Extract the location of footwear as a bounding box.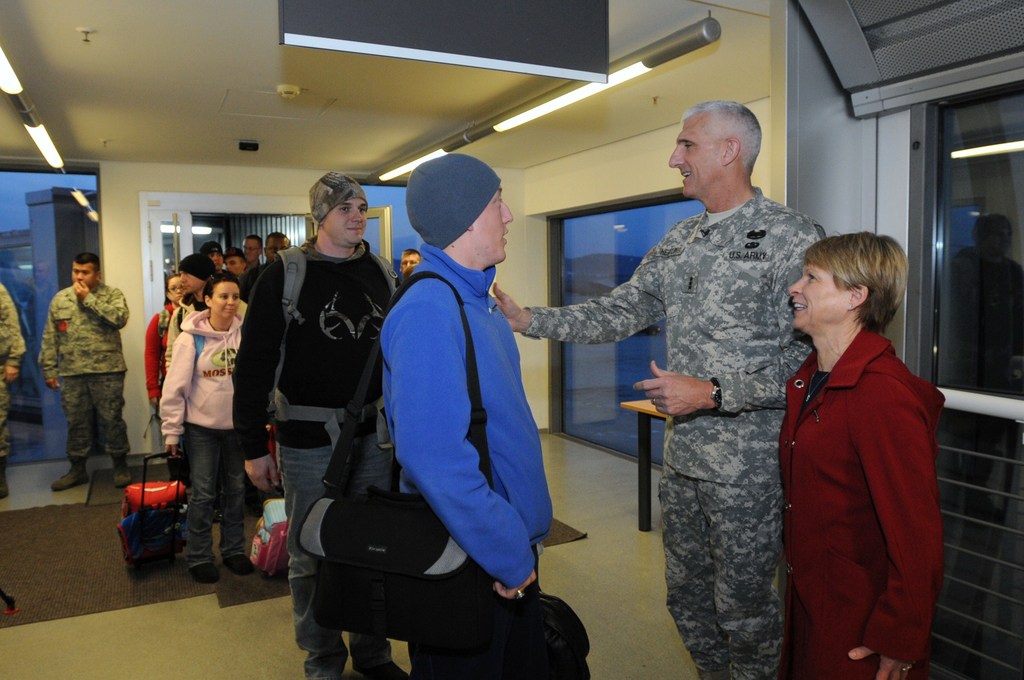
x1=186 y1=559 x2=218 y2=587.
